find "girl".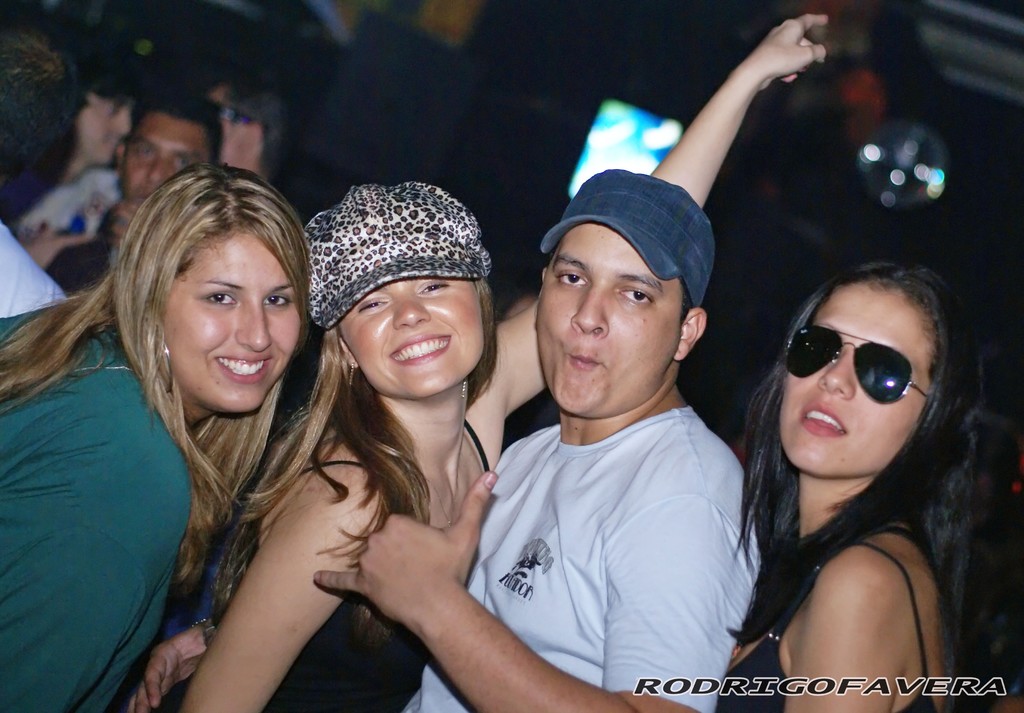
<bbox>707, 263, 957, 712</bbox>.
